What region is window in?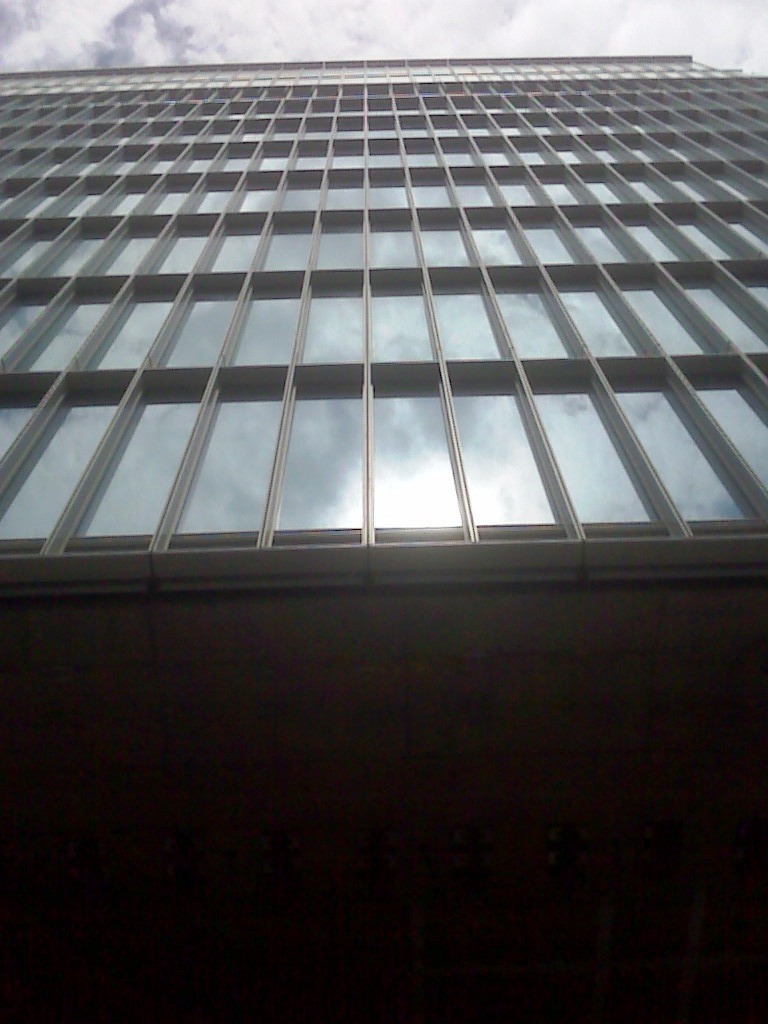
706/258/767/334.
